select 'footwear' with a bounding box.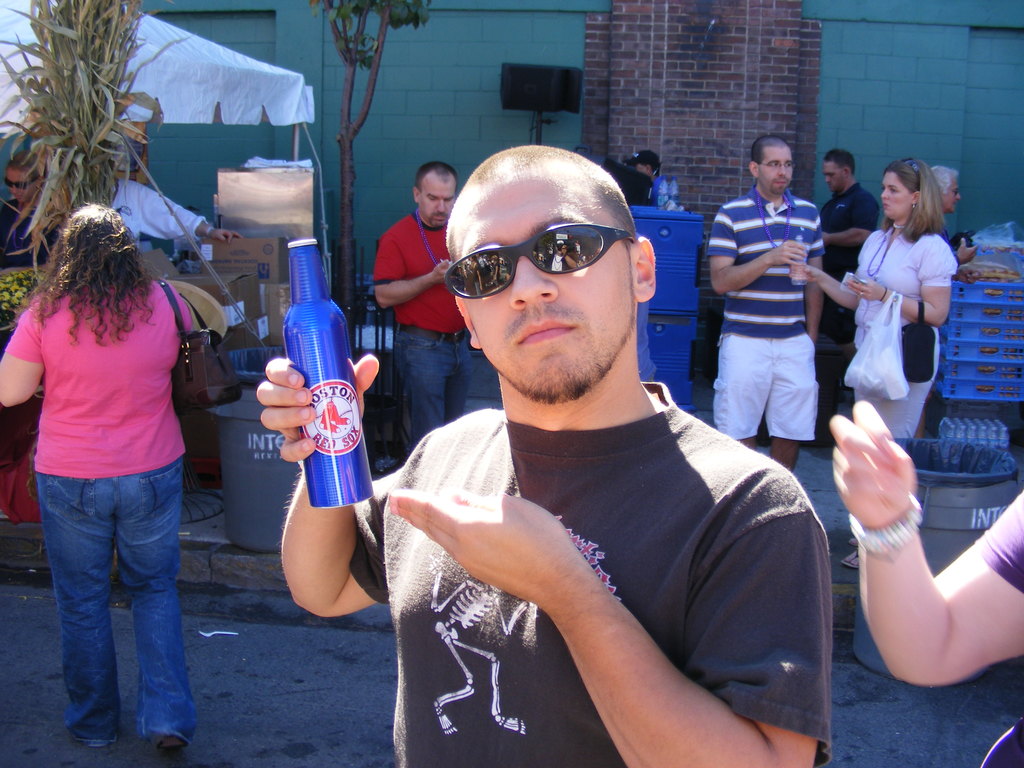
left=145, top=730, right=178, bottom=760.
